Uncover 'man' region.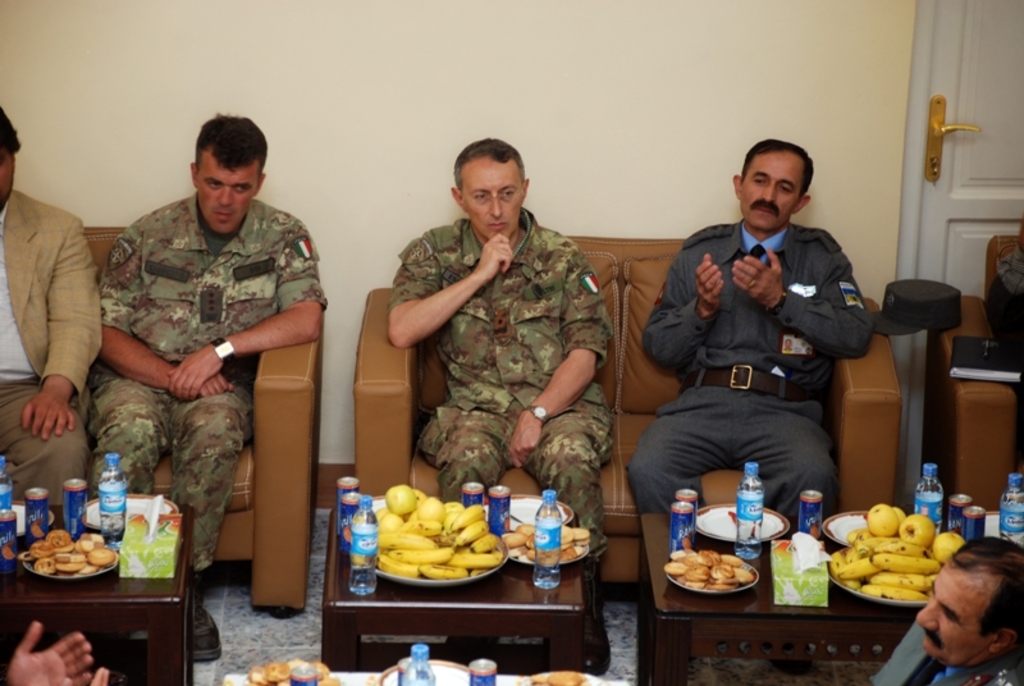
Uncovered: 90 115 332 662.
